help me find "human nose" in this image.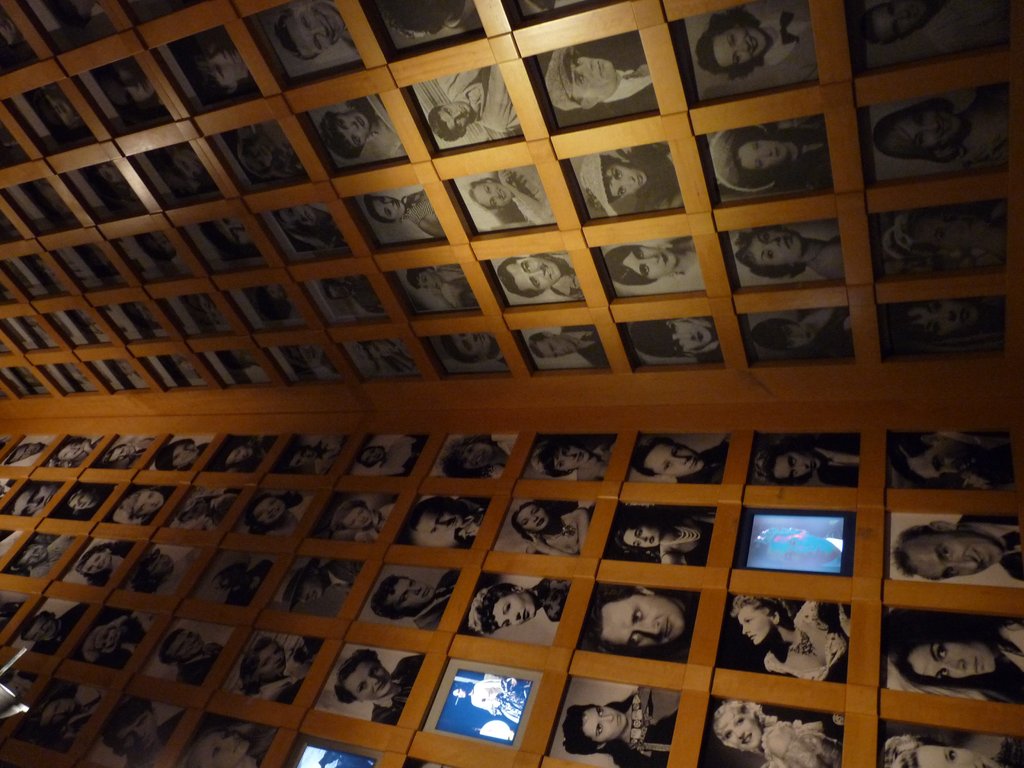
Found it: l=947, t=556, r=977, b=564.
